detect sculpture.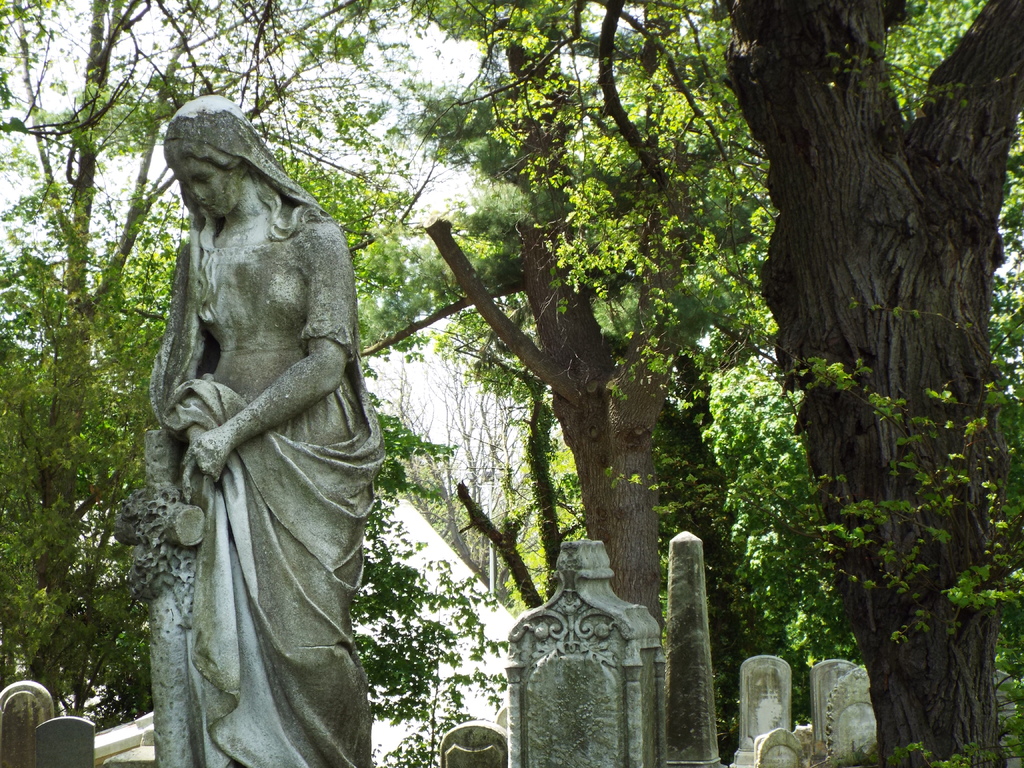
Detected at <box>507,536,664,767</box>.
